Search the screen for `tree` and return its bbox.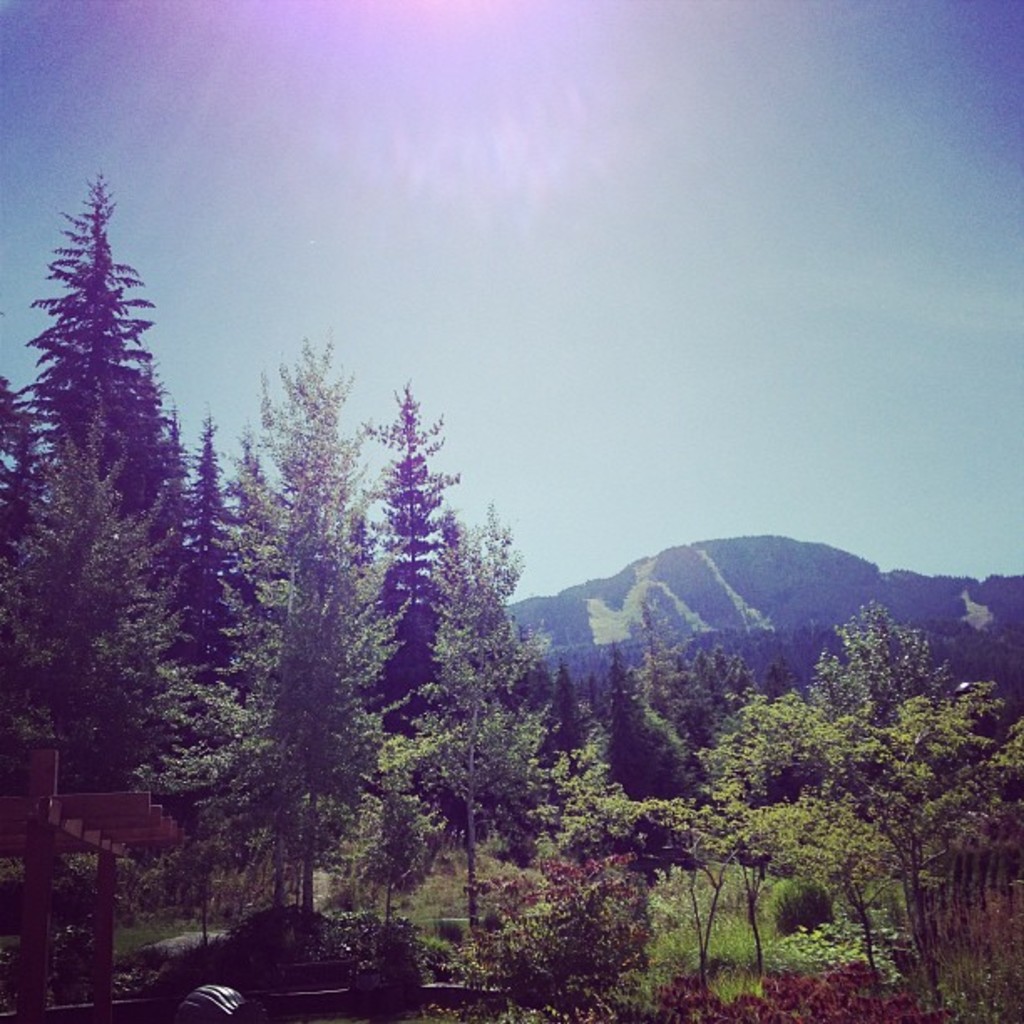
Found: box(22, 169, 199, 679).
